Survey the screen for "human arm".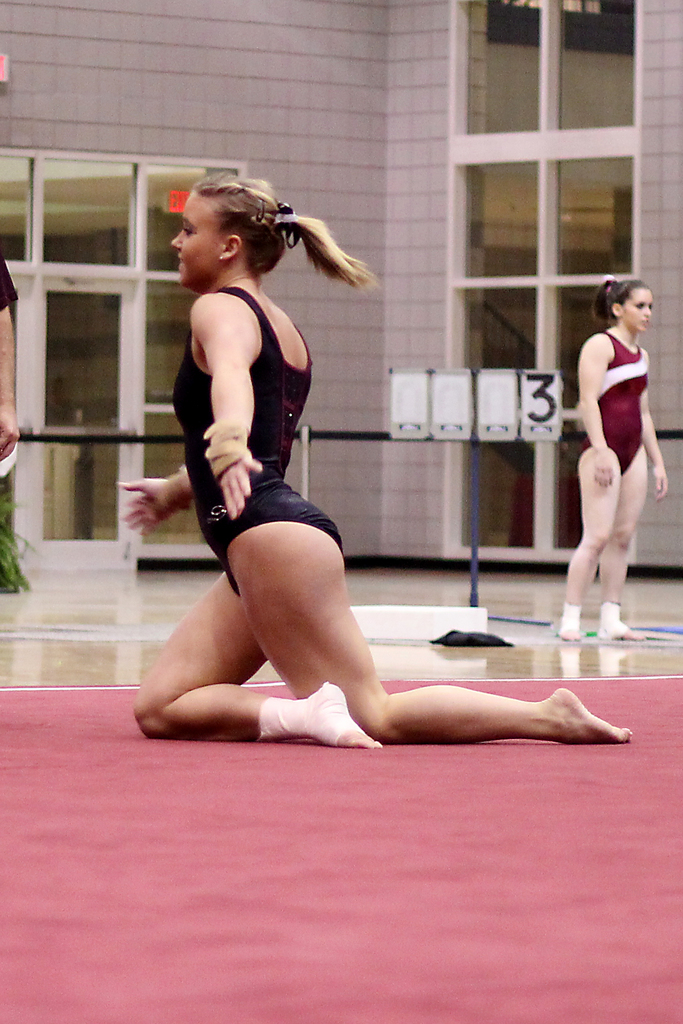
Survey found: bbox=[635, 355, 671, 493].
